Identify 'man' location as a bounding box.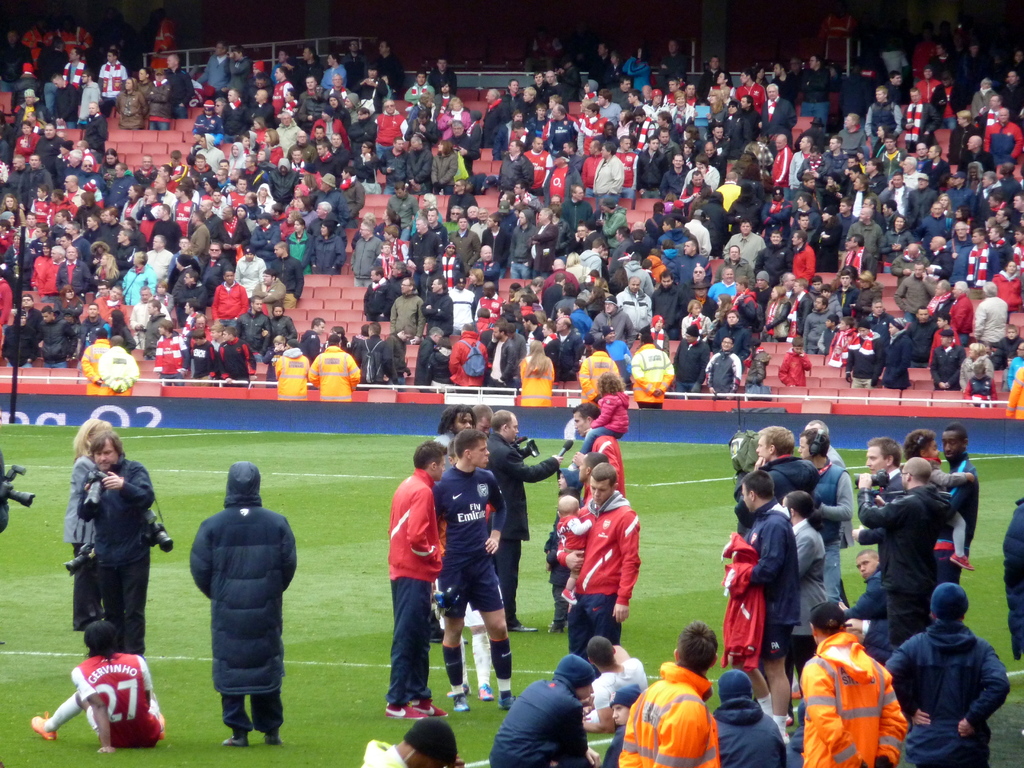
bbox=(251, 67, 268, 83).
